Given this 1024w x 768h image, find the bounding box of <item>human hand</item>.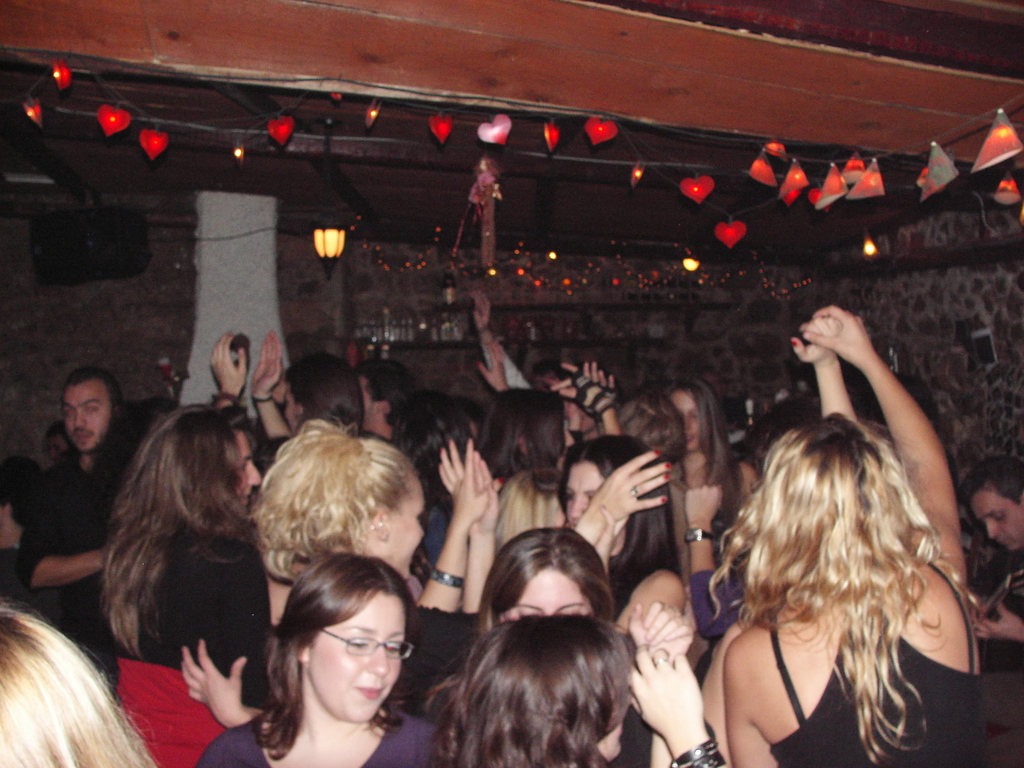
x1=210 y1=331 x2=247 y2=398.
